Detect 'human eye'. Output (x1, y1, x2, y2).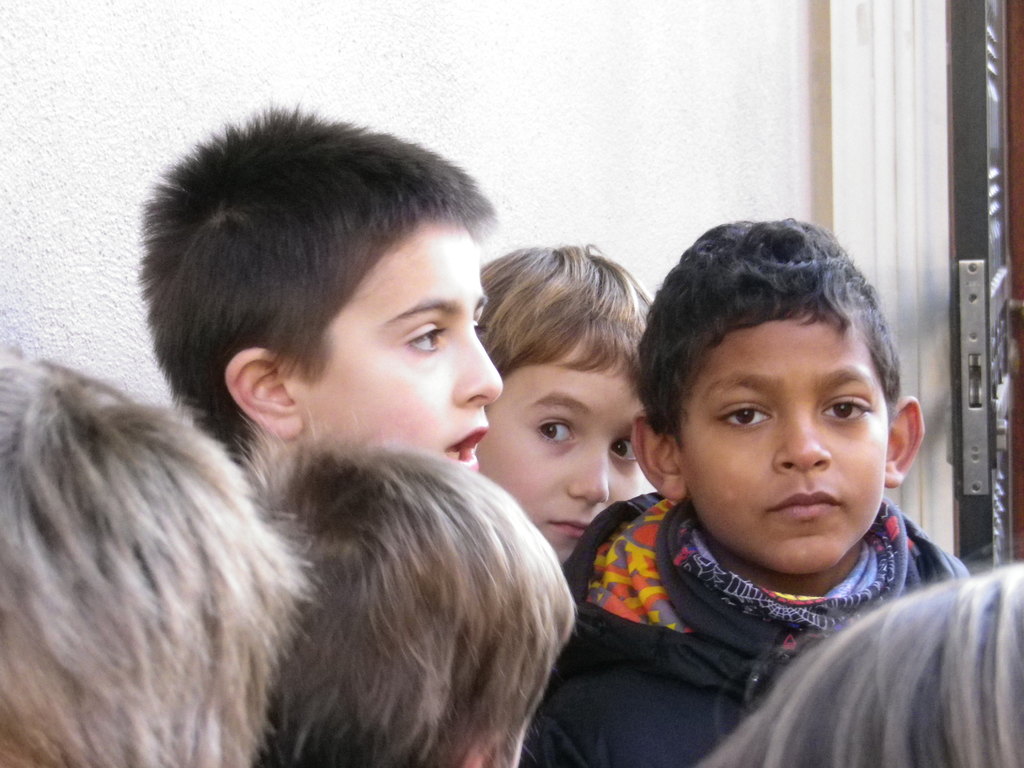
(712, 397, 776, 435).
